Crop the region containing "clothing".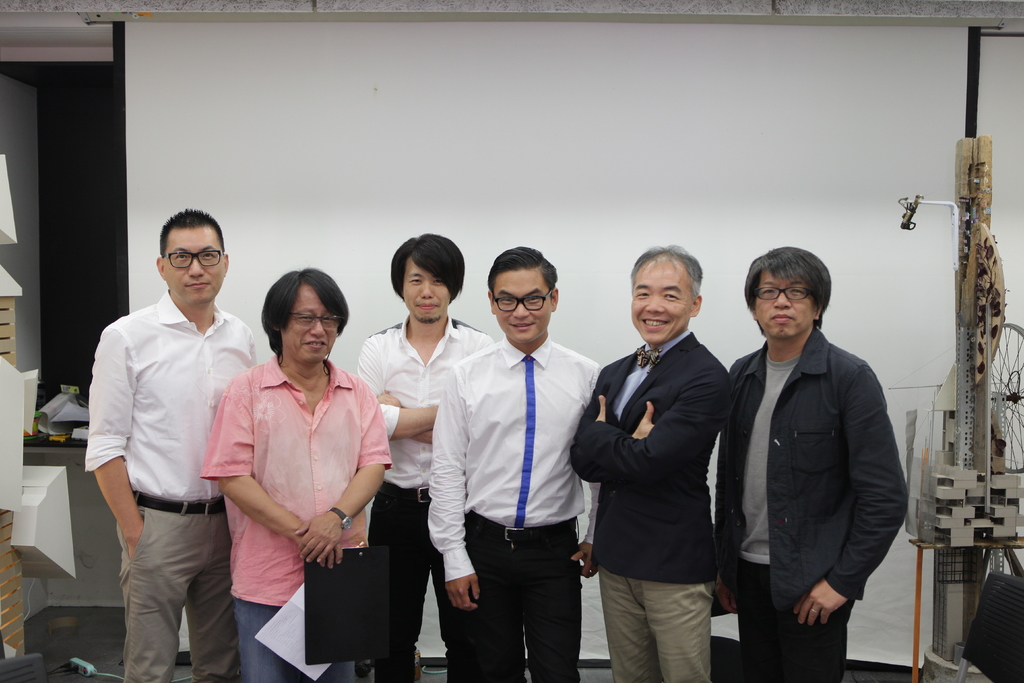
Crop region: (79,289,268,682).
